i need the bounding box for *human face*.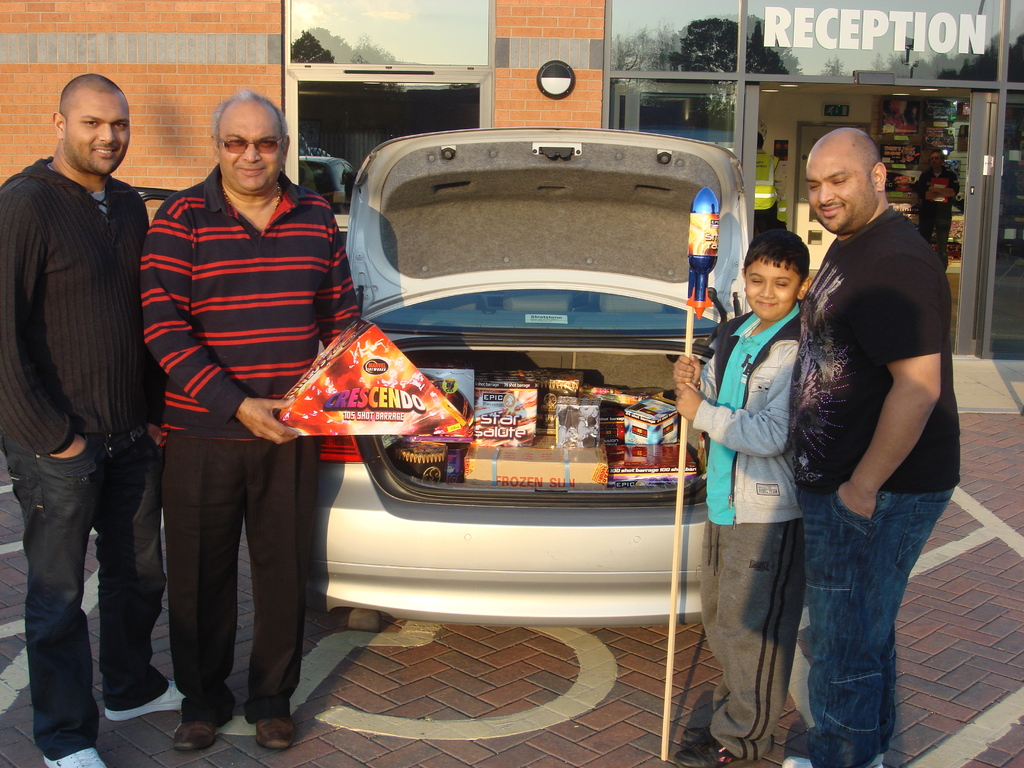
Here it is: 744/260/802/319.
